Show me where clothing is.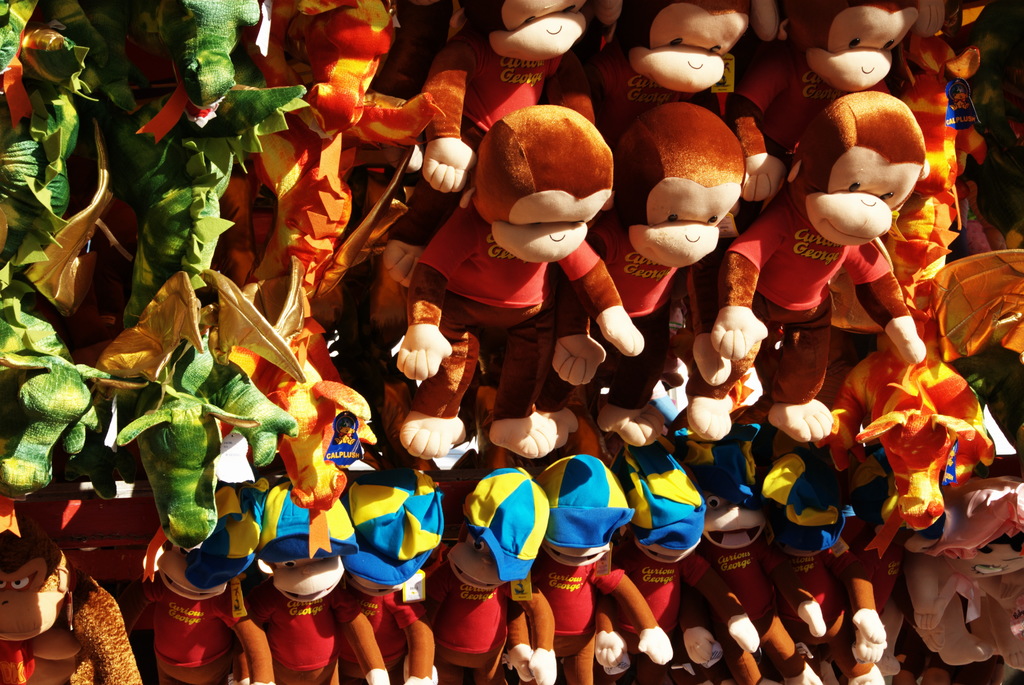
clothing is at l=415, t=200, r=616, b=346.
